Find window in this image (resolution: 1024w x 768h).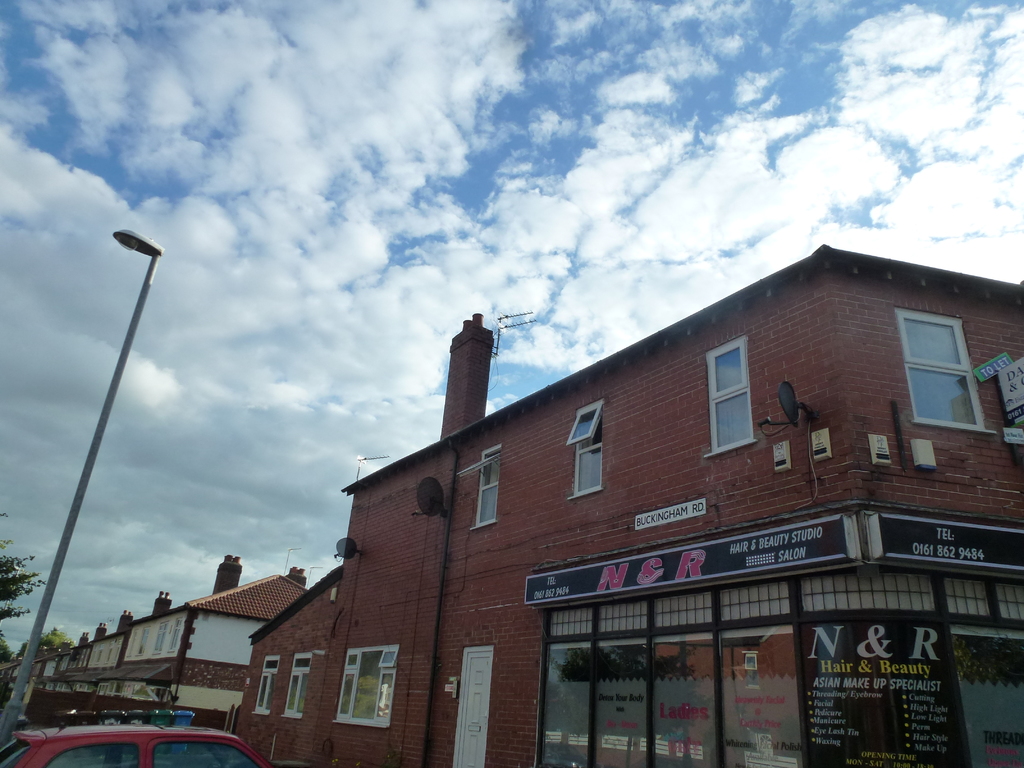
bbox(563, 394, 609, 502).
